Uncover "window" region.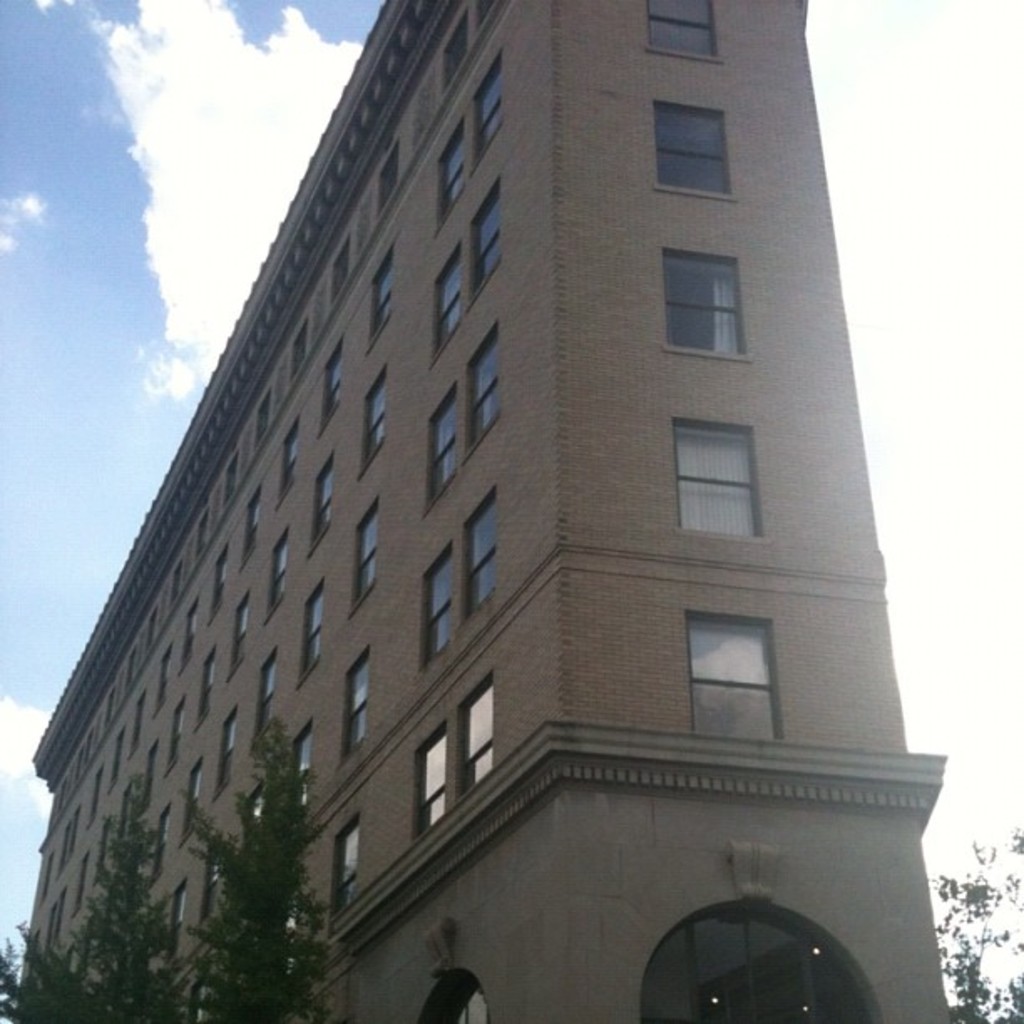
Uncovered: (left=422, top=542, right=453, bottom=664).
